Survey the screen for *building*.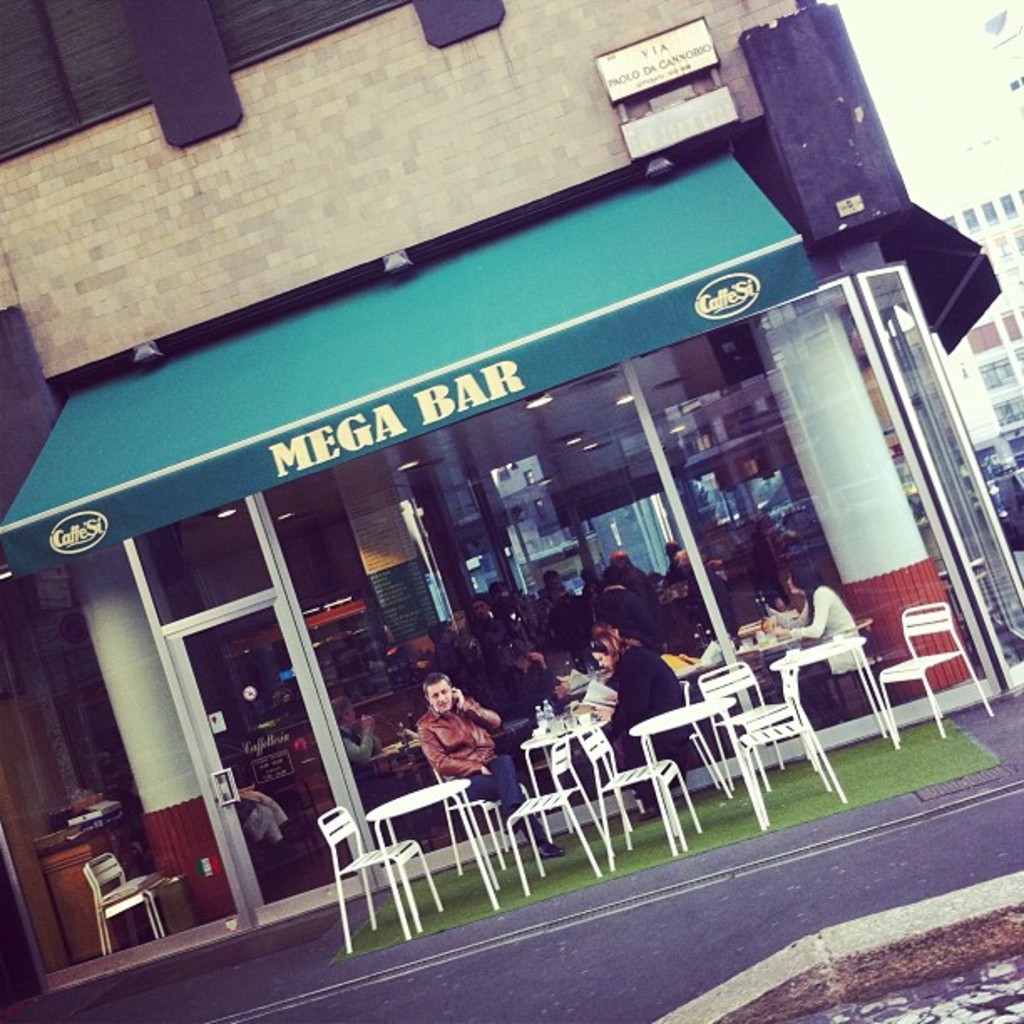
Survey found: 927, 8, 1022, 452.
